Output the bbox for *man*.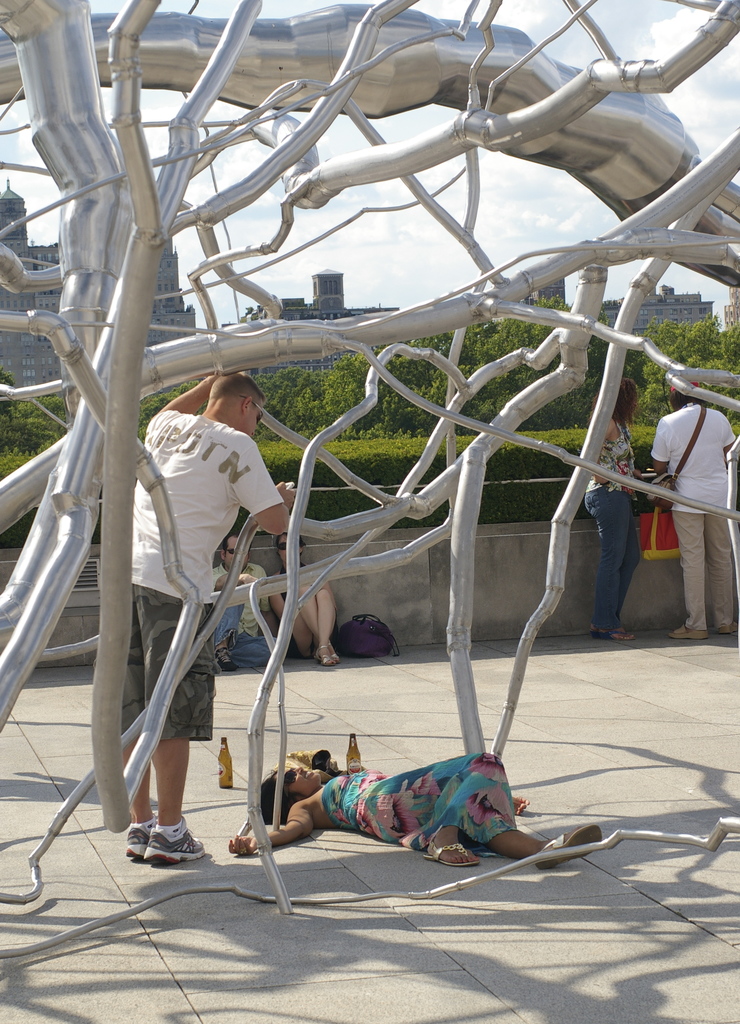
[x1=648, y1=380, x2=739, y2=644].
